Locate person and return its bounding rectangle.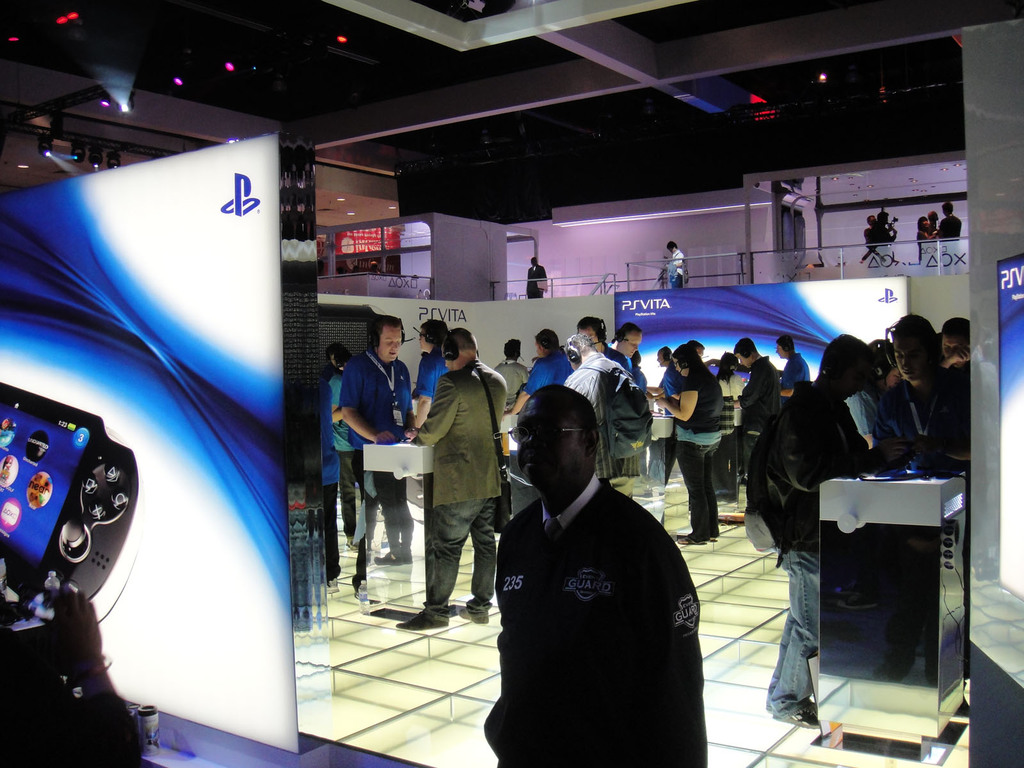
x1=482, y1=383, x2=701, y2=764.
